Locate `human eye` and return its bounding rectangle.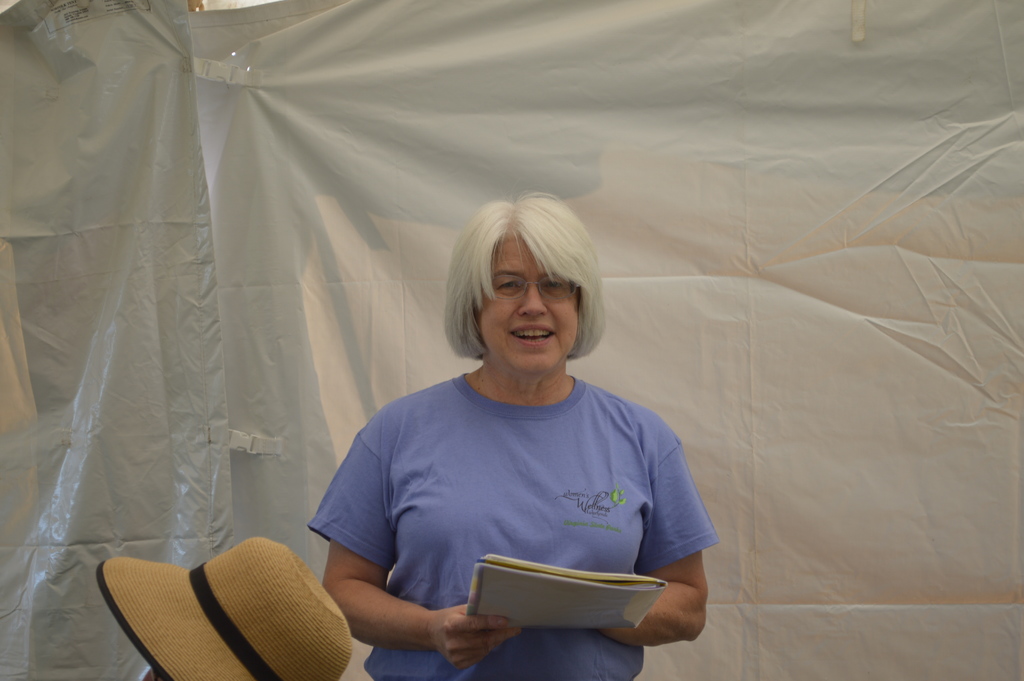
BBox(540, 277, 564, 291).
